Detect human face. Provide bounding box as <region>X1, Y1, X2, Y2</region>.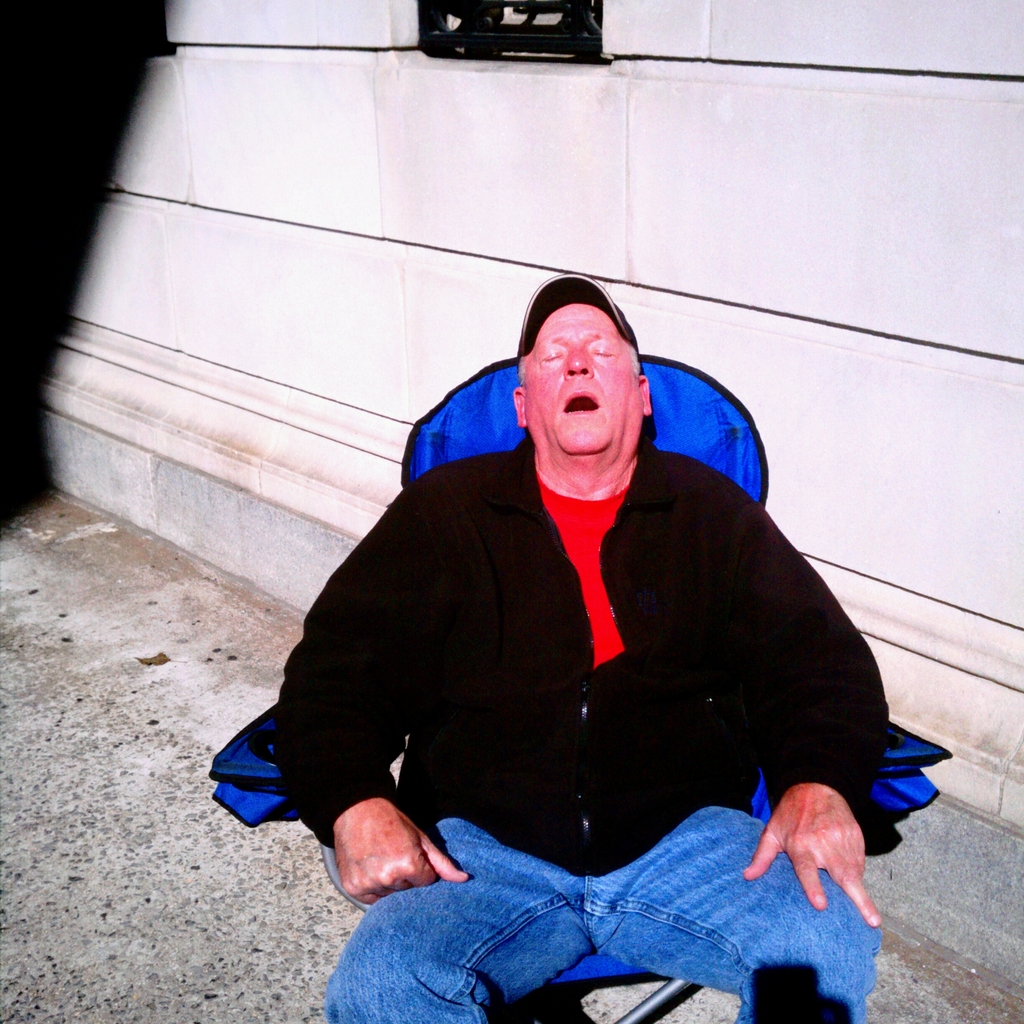
<region>524, 300, 639, 460</region>.
